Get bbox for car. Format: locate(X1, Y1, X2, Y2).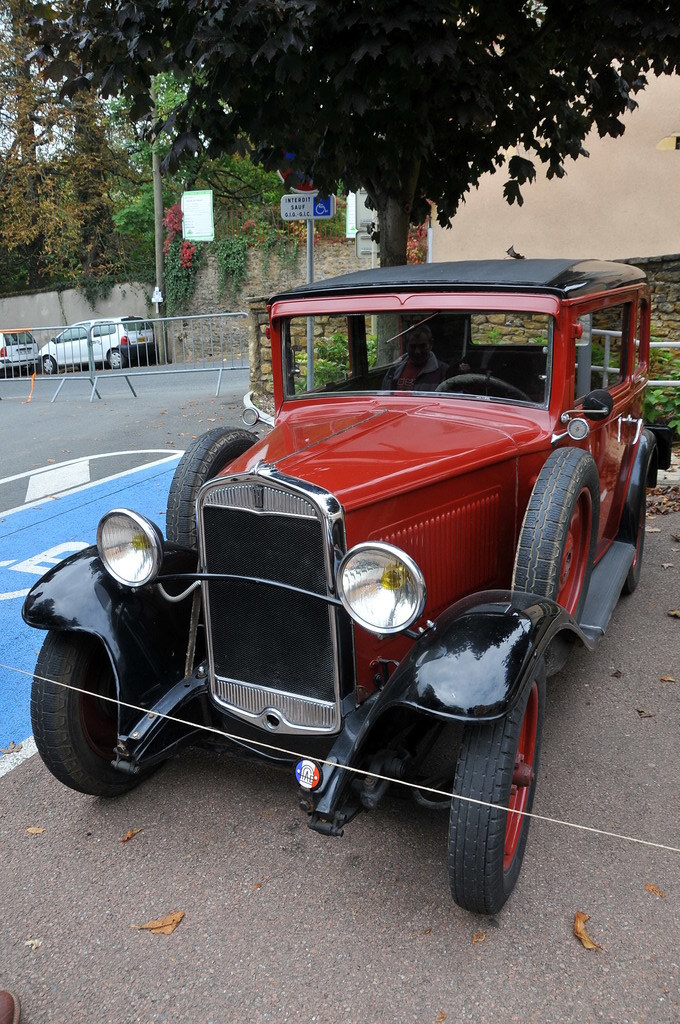
locate(0, 335, 41, 377).
